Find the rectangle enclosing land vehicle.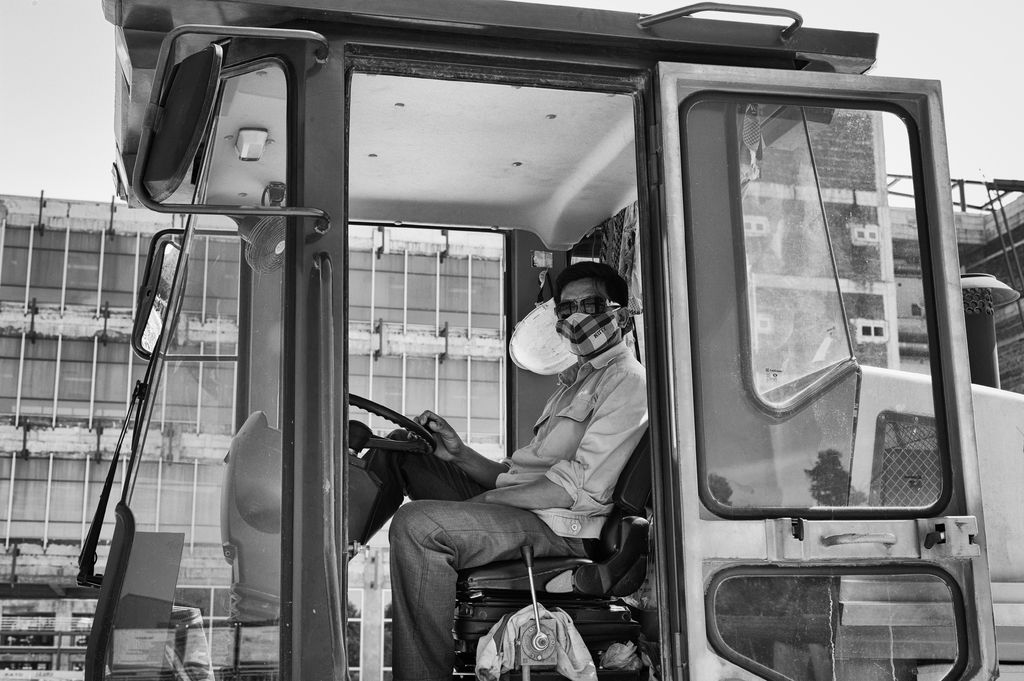
(x1=116, y1=10, x2=1000, y2=680).
